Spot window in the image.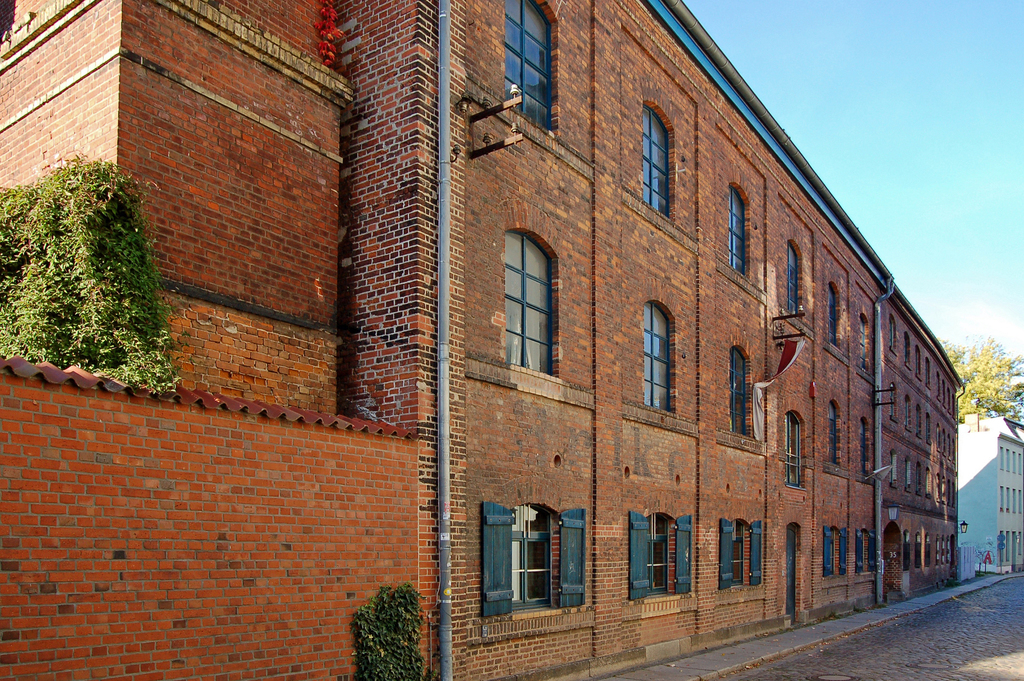
window found at bbox=[498, 206, 568, 391].
